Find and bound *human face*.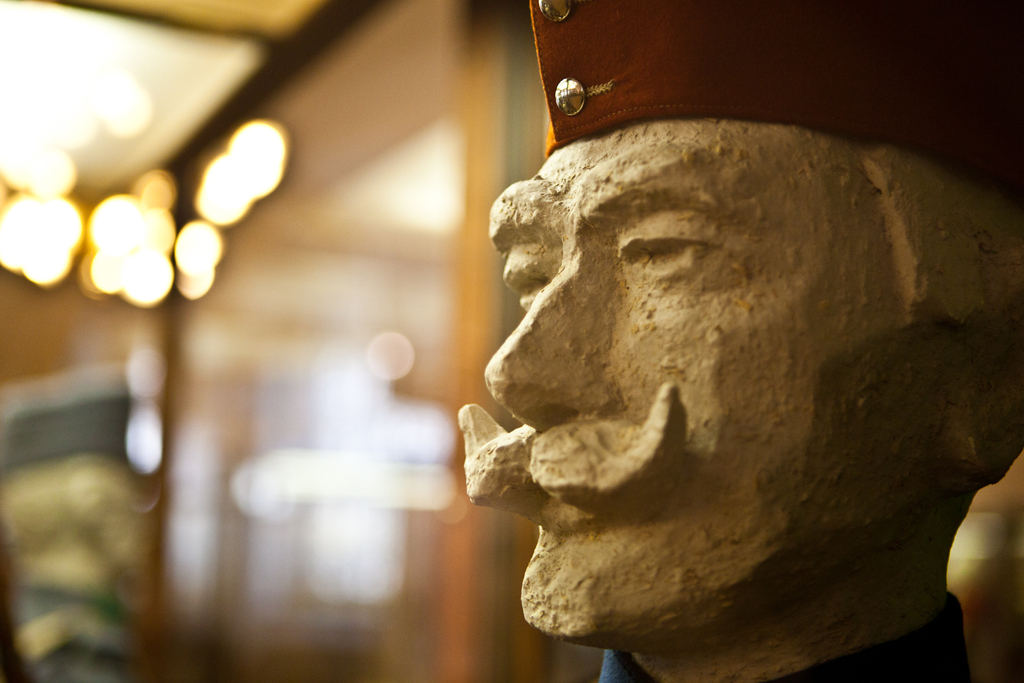
Bound: {"x1": 463, "y1": 119, "x2": 960, "y2": 649}.
